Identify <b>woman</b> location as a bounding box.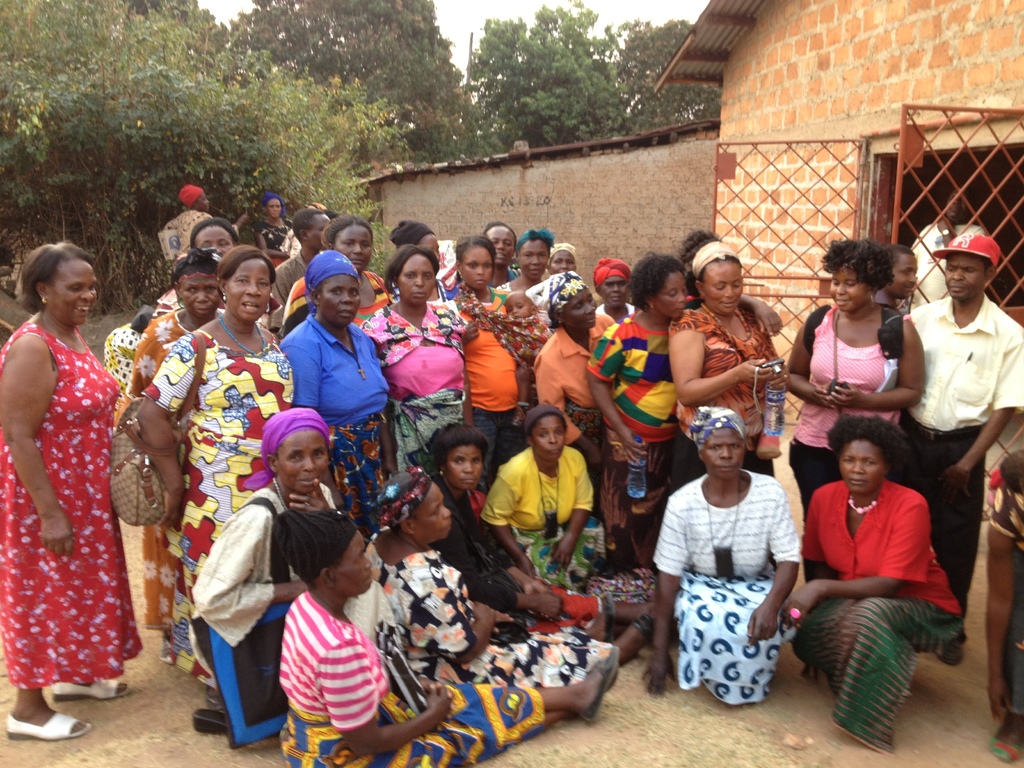
[left=787, top=240, right=926, bottom=528].
